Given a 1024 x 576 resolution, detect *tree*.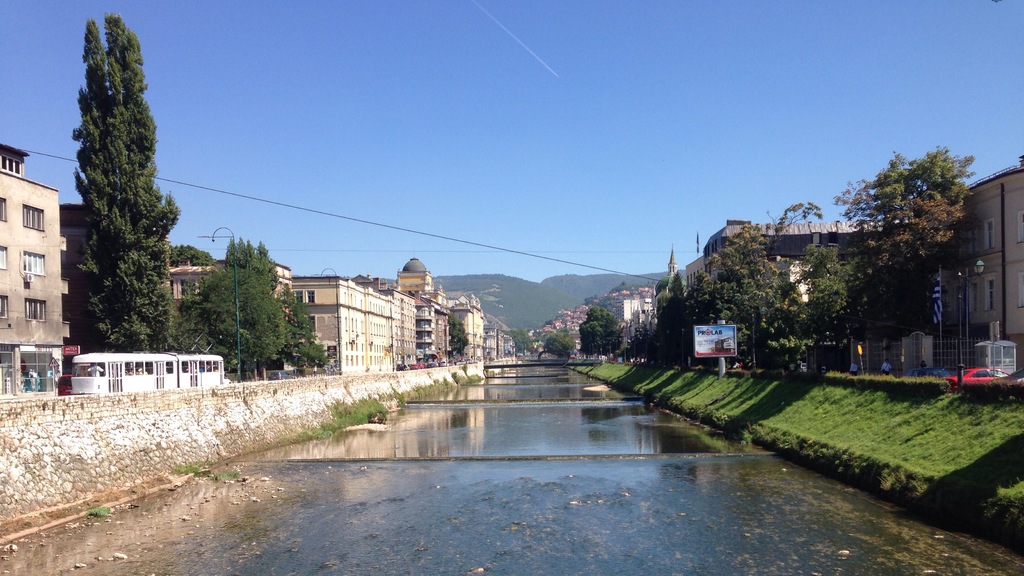
<region>581, 291, 629, 374</region>.
